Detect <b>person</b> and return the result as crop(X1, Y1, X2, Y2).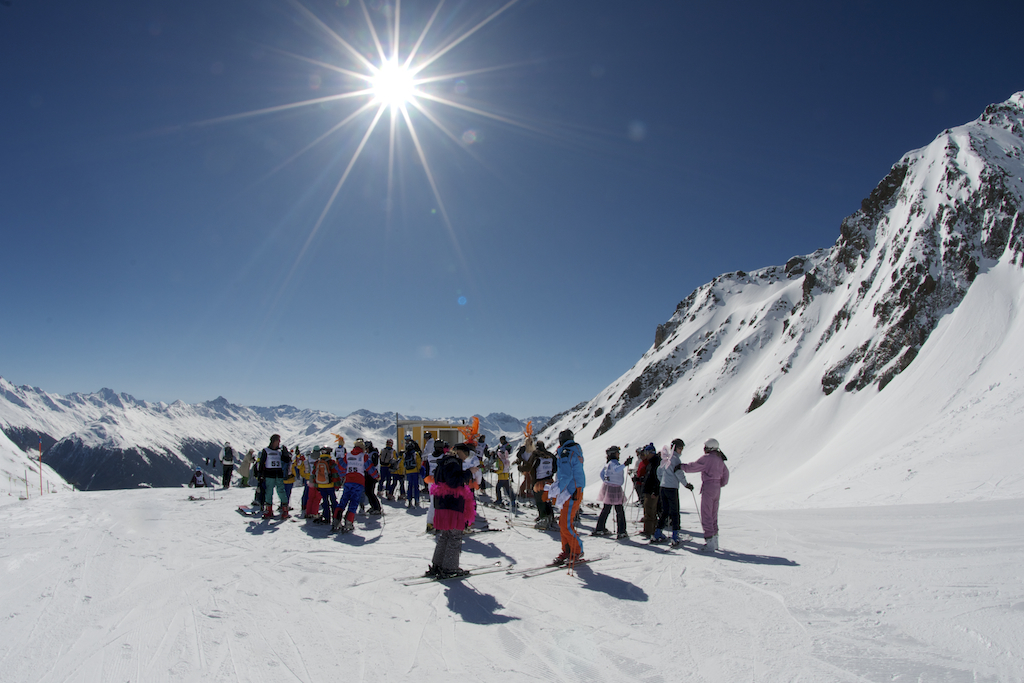
crop(655, 435, 699, 552).
